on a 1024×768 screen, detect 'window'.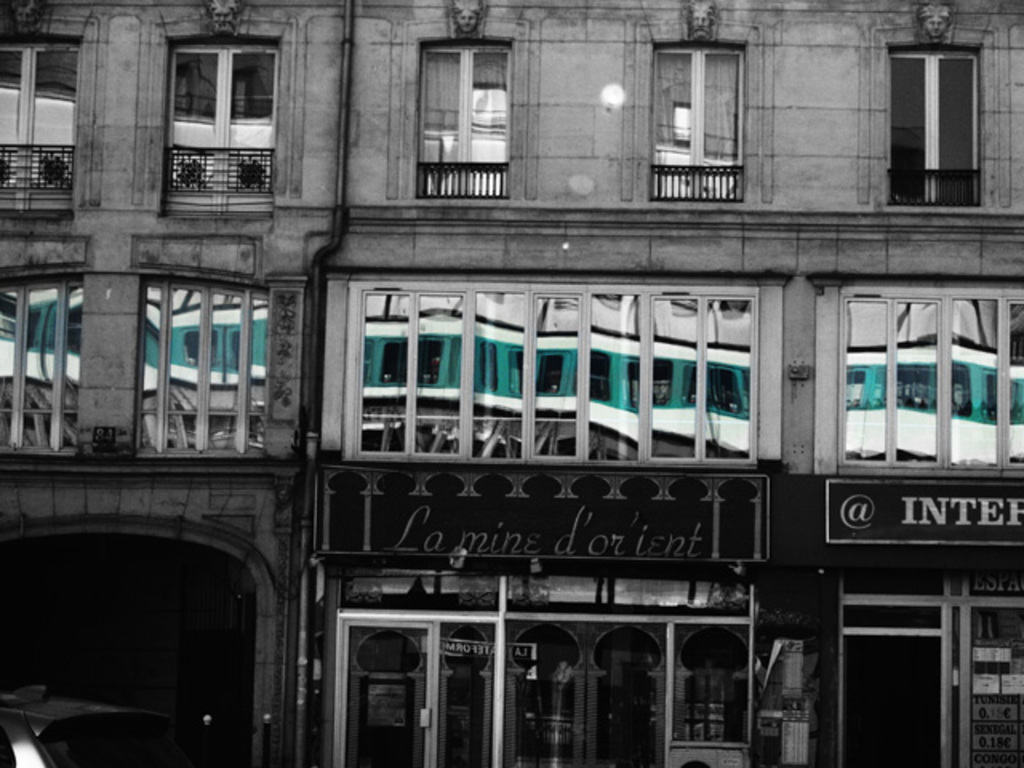
(x1=888, y1=48, x2=982, y2=202).
